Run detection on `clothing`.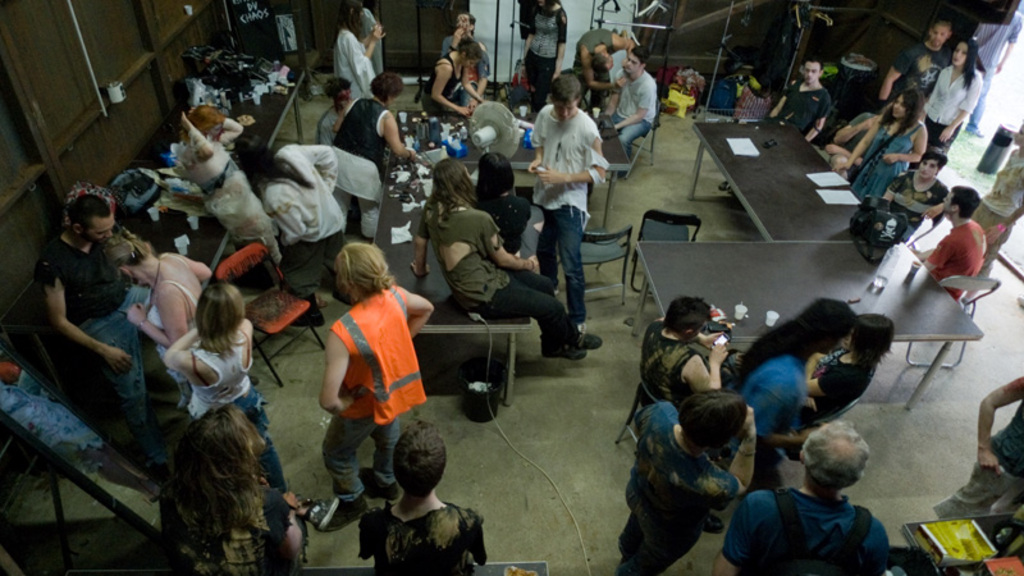
Result: pyautogui.locateOnScreen(522, 0, 567, 99).
